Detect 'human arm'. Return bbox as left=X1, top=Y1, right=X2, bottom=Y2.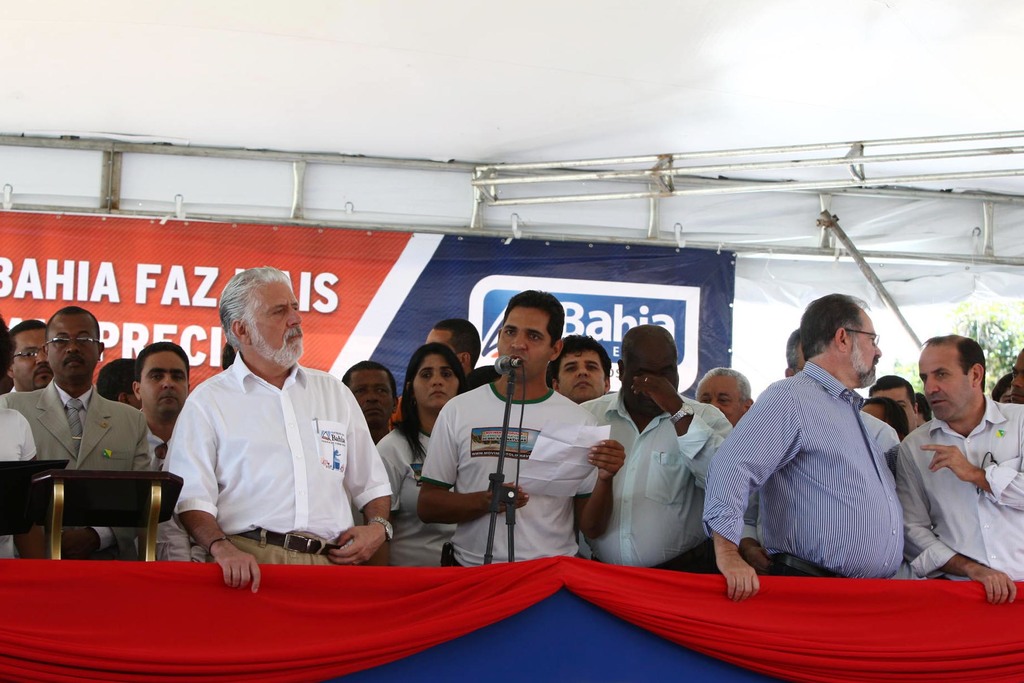
left=921, top=445, right=1023, bottom=506.
